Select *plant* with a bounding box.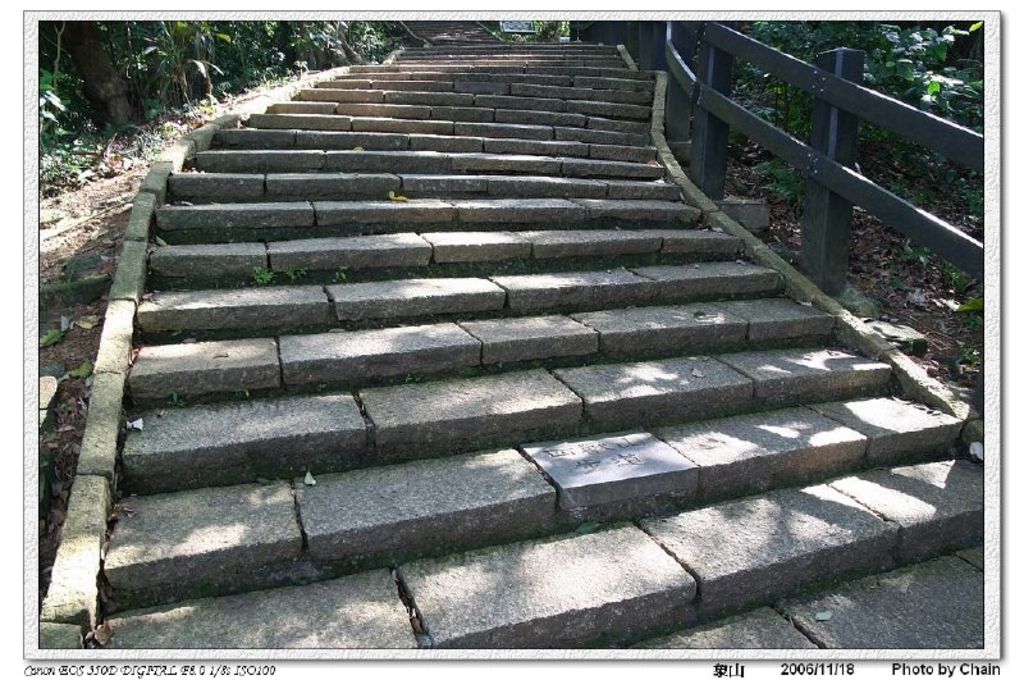
[402, 373, 421, 388].
